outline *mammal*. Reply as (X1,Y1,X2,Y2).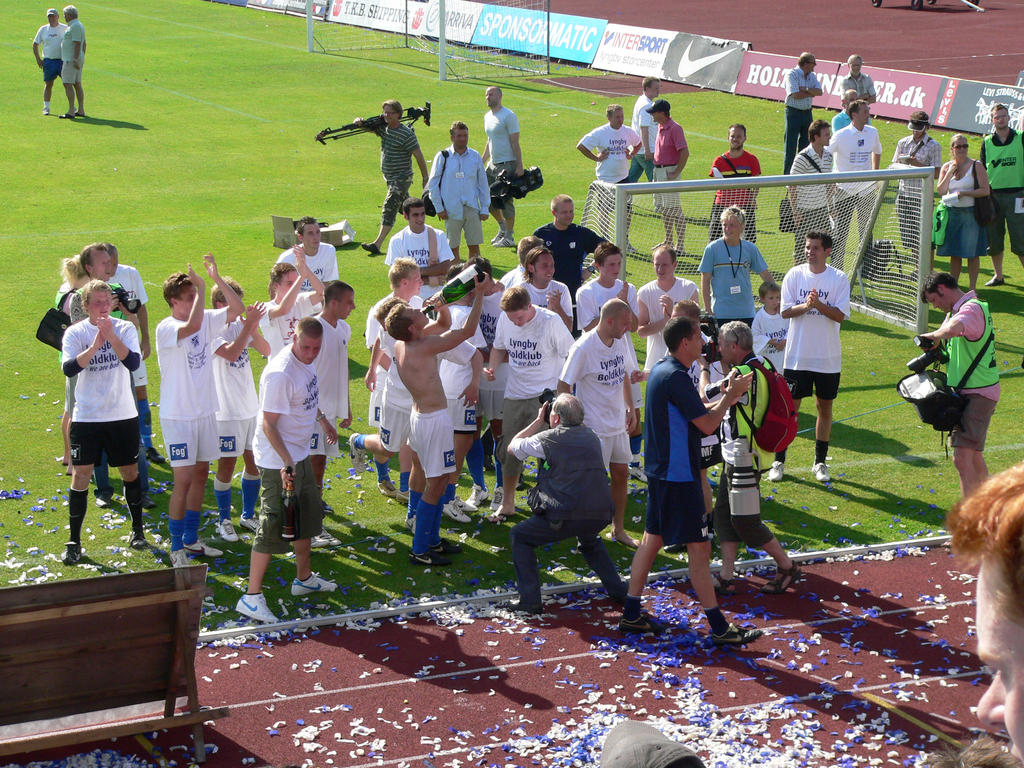
(599,719,707,767).
